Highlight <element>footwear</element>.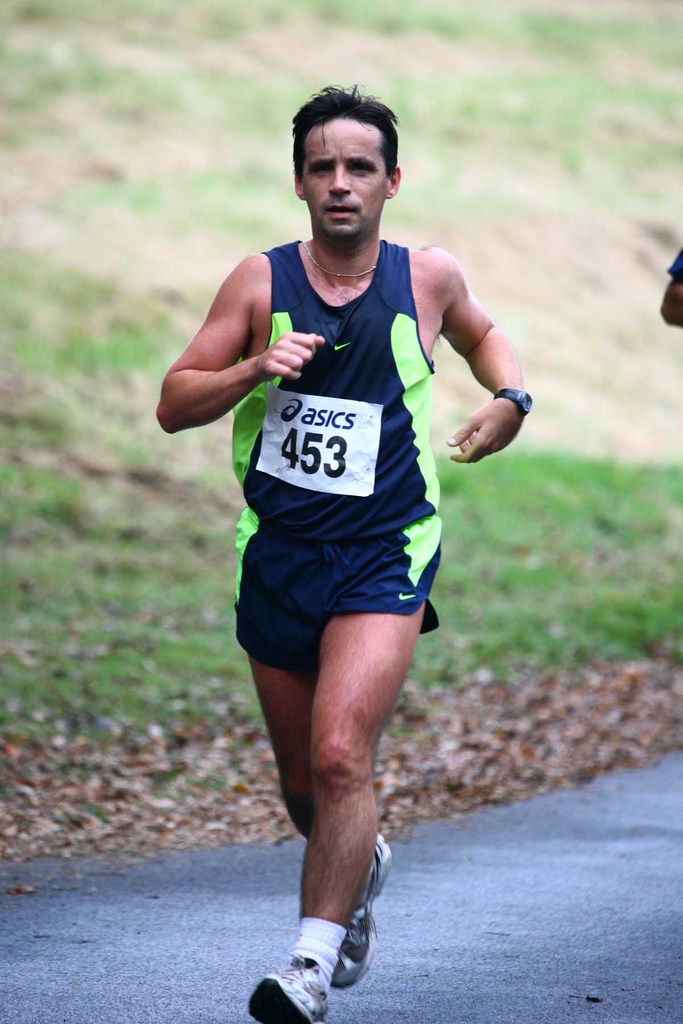
Highlighted region: (left=246, top=954, right=327, bottom=1023).
